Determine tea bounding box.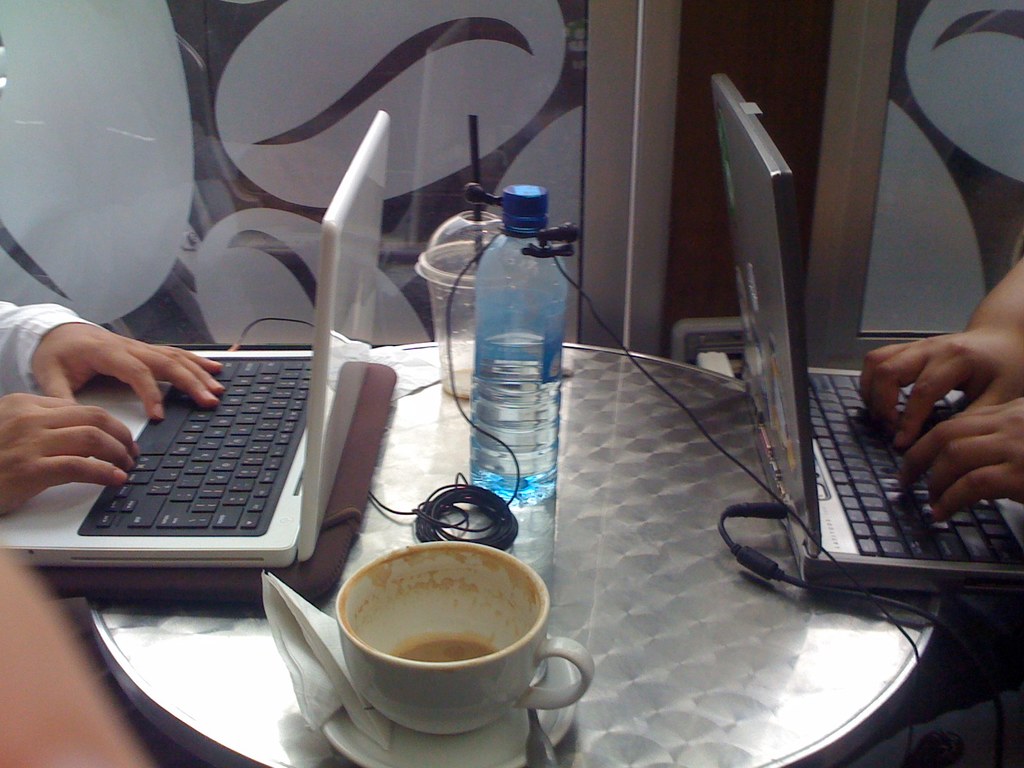
Determined: bbox=(391, 621, 494, 664).
